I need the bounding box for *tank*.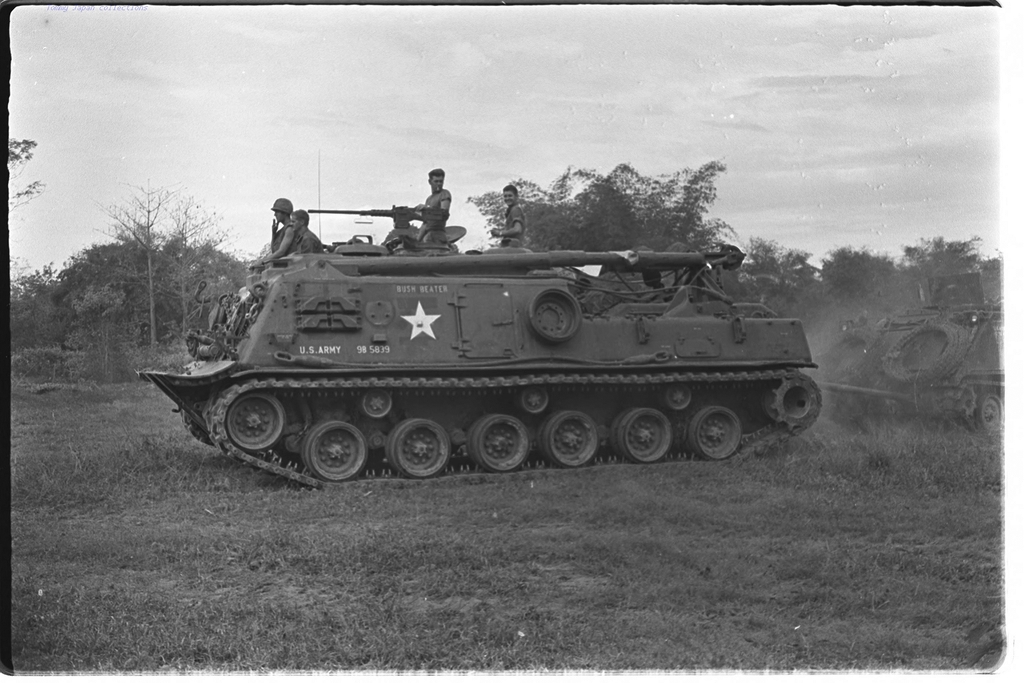
Here it is: detection(820, 269, 1004, 436).
